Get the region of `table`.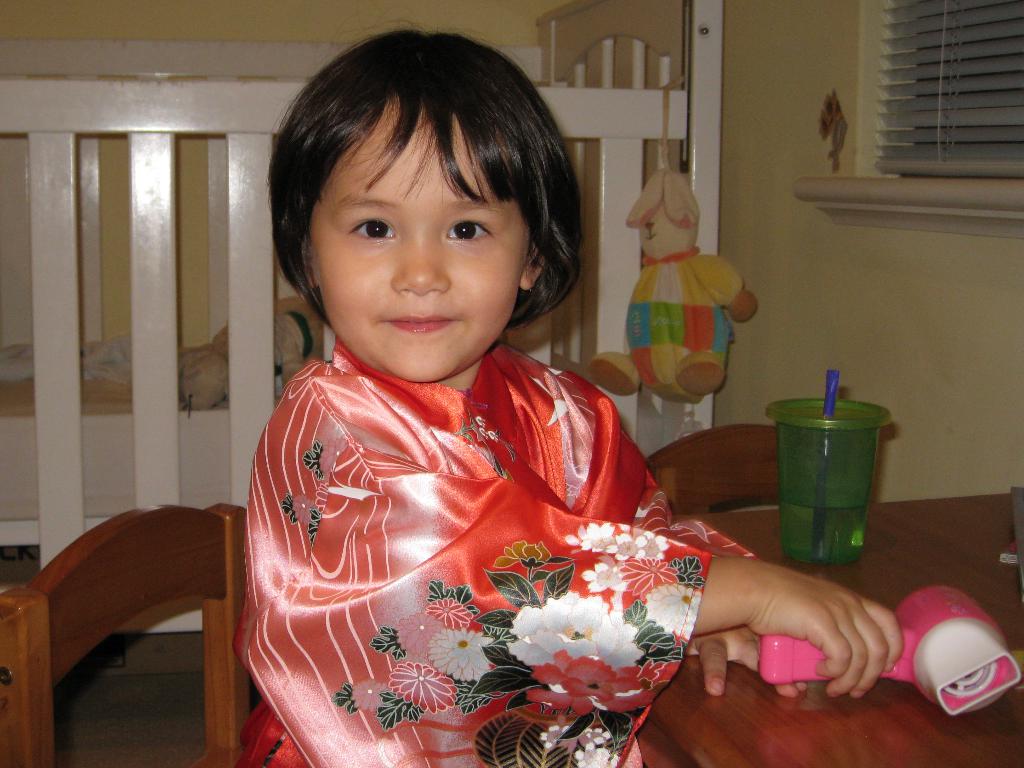
Rect(634, 490, 1023, 767).
